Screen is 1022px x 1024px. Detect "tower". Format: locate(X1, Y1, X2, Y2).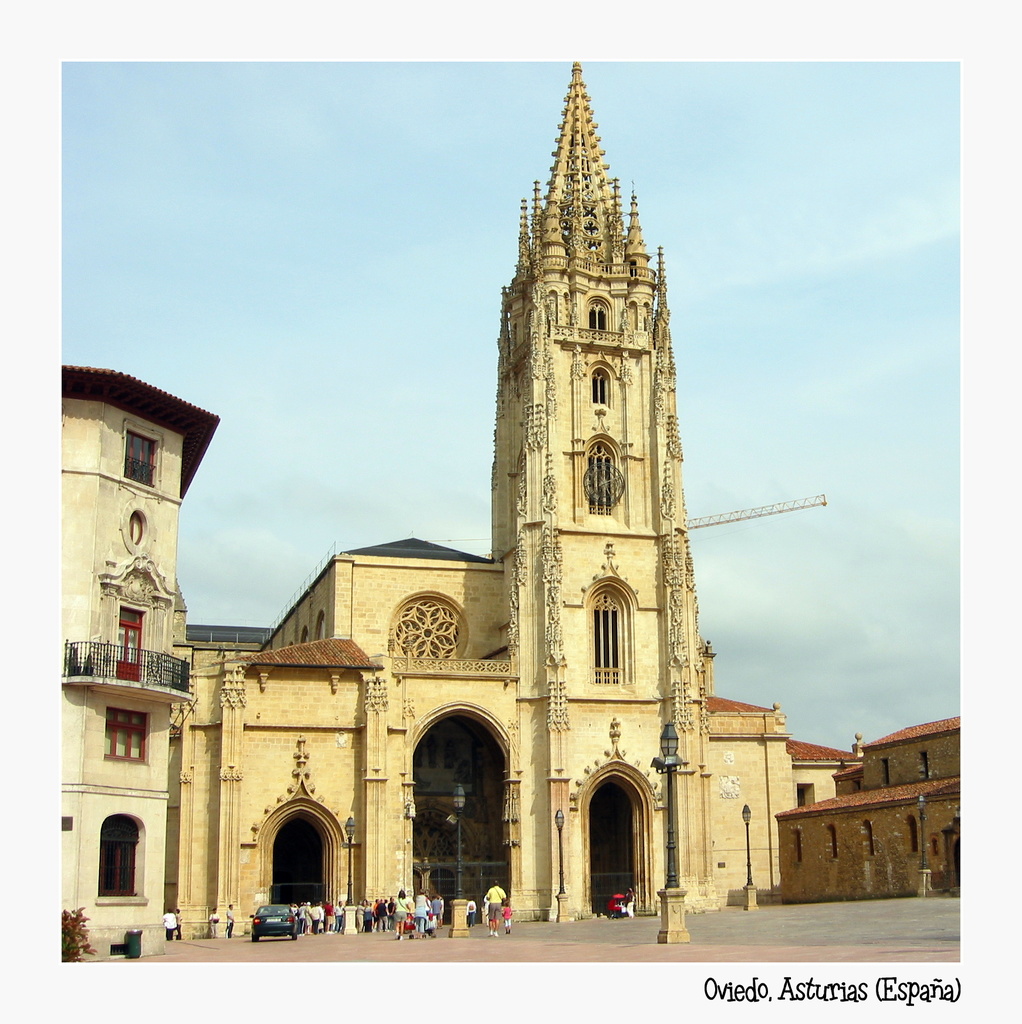
locate(52, 355, 222, 955).
